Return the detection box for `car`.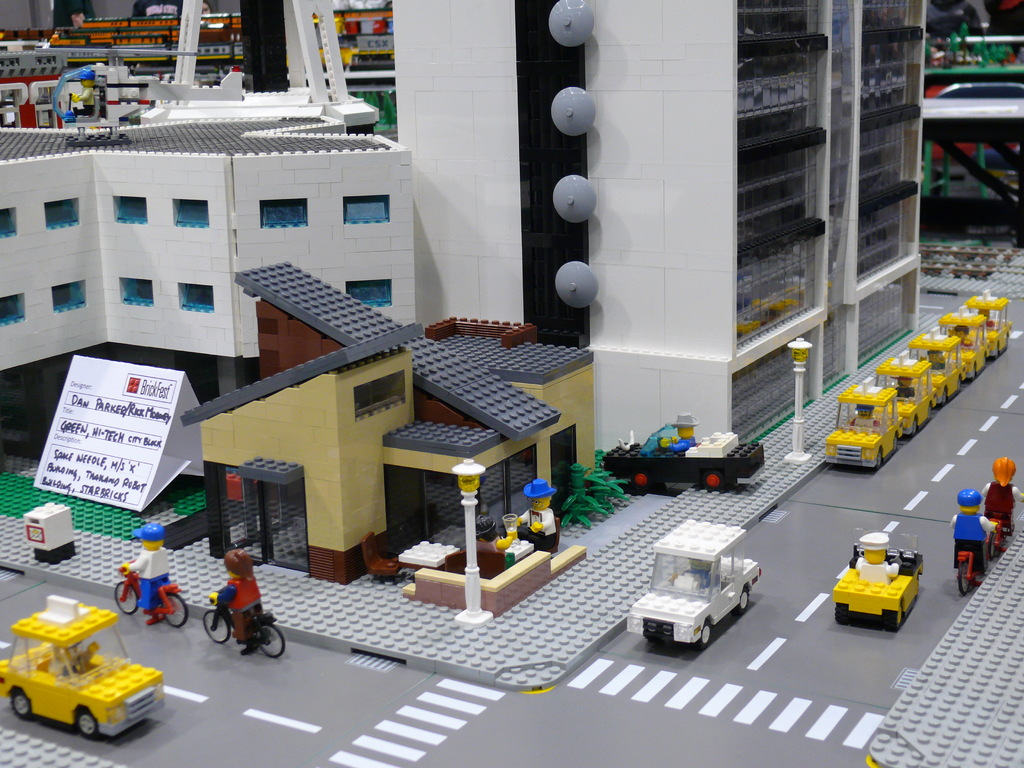
0,596,165,744.
